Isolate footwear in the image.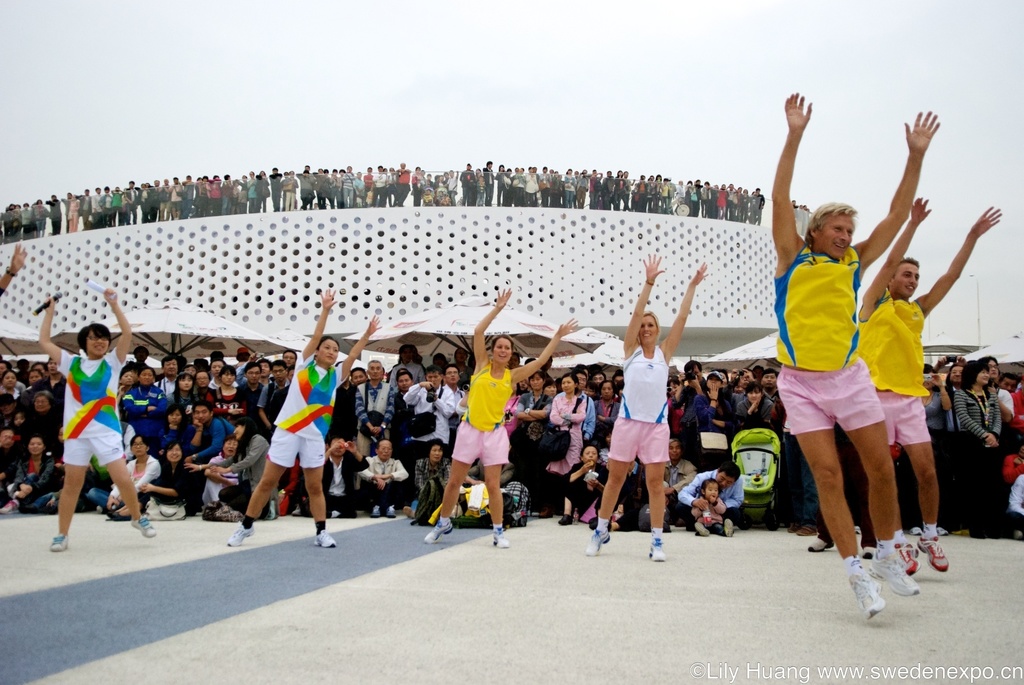
Isolated region: Rect(225, 521, 258, 547).
